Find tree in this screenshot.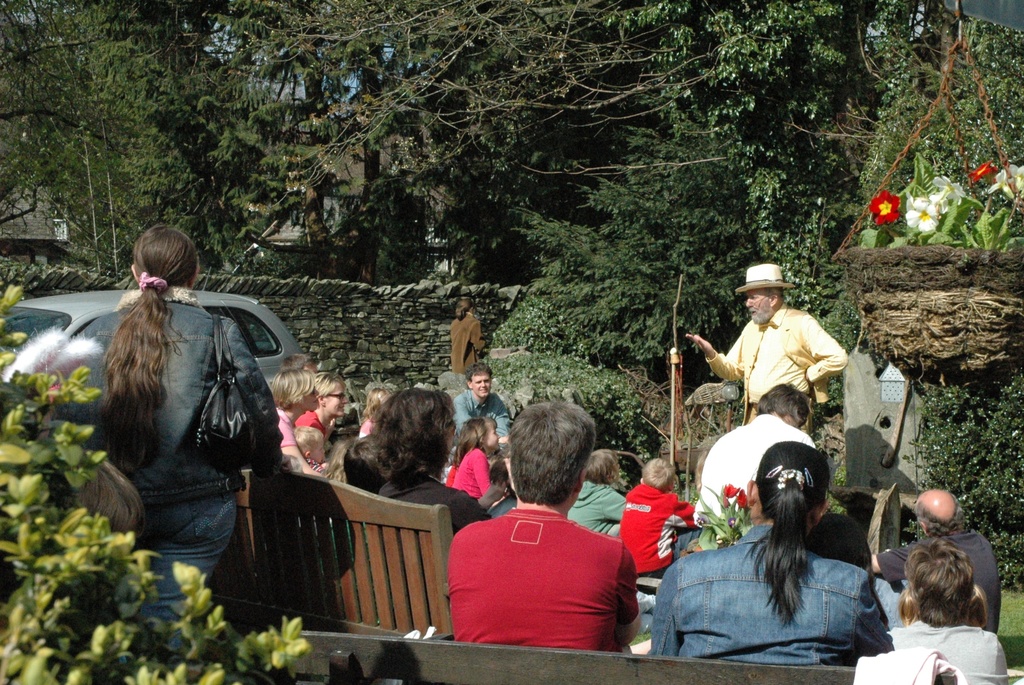
The bounding box for tree is (left=690, top=0, right=833, bottom=166).
